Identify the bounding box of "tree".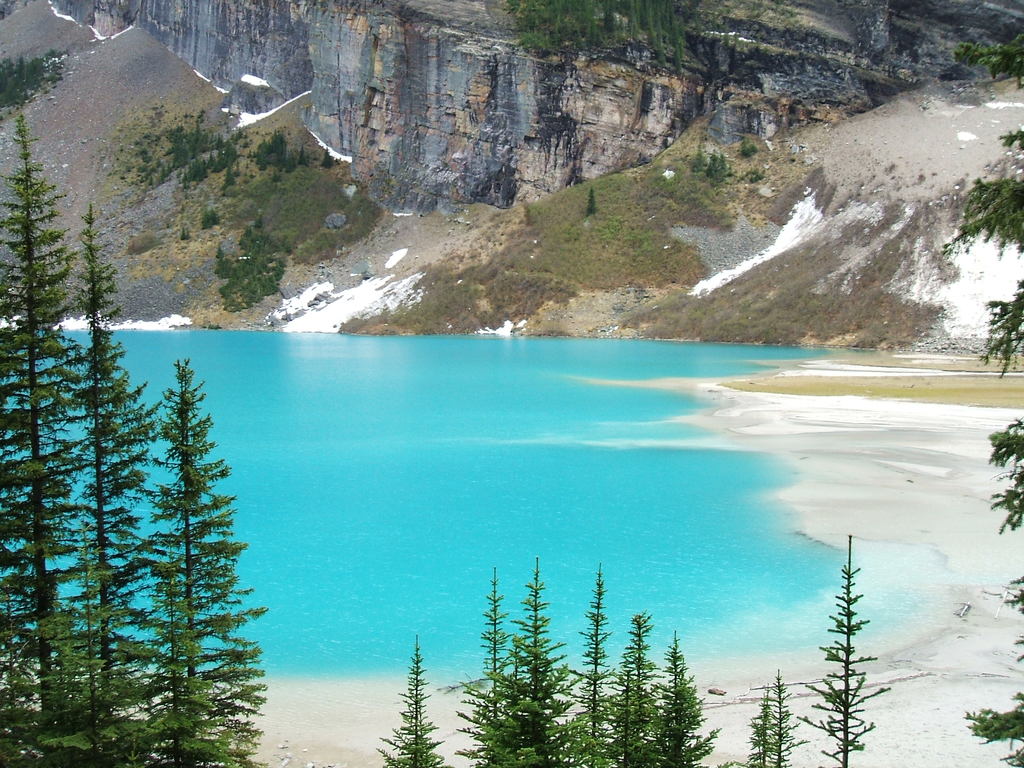
204,206,221,229.
